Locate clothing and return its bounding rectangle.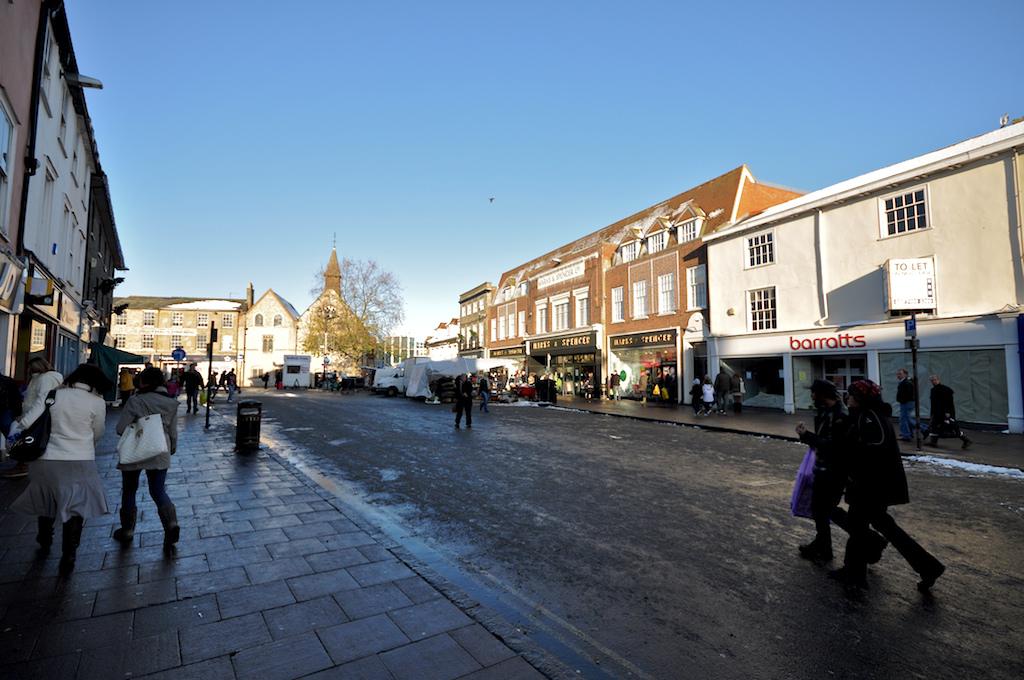
(96, 365, 171, 542).
